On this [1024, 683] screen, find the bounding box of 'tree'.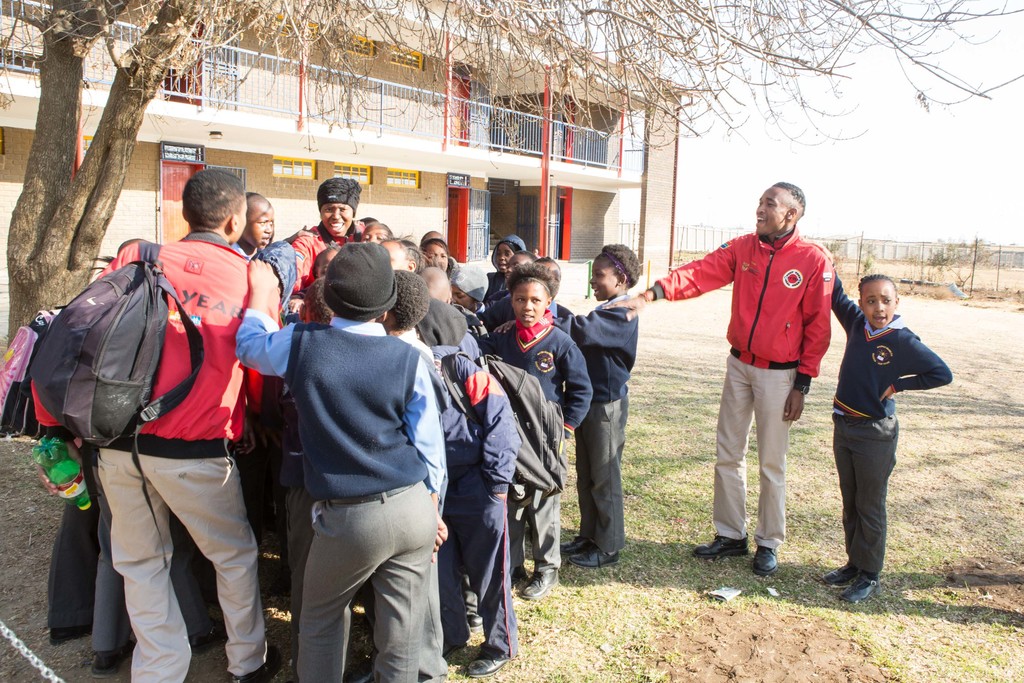
Bounding box: crop(0, 0, 1008, 351).
